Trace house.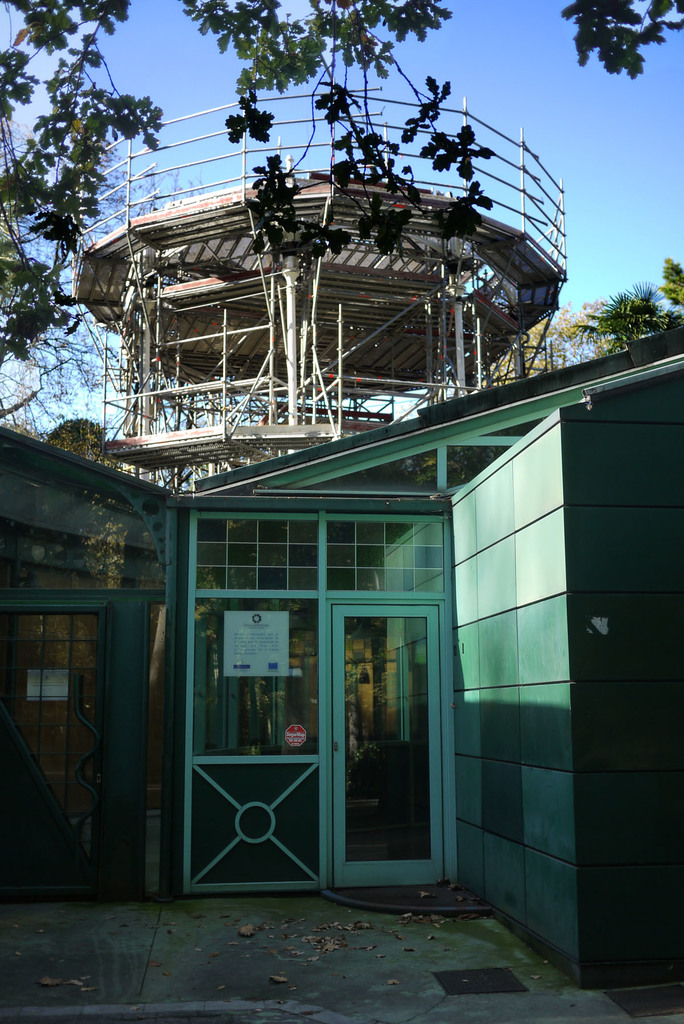
Traced to box=[0, 321, 683, 1000].
